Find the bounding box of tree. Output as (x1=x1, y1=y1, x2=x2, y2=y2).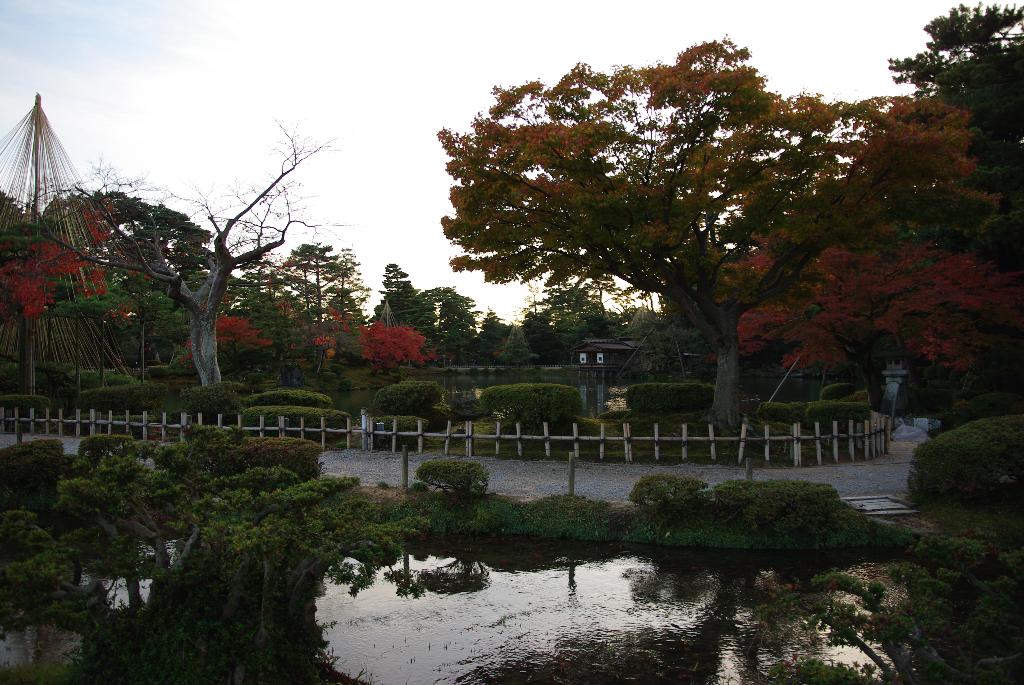
(x1=17, y1=113, x2=350, y2=388).
